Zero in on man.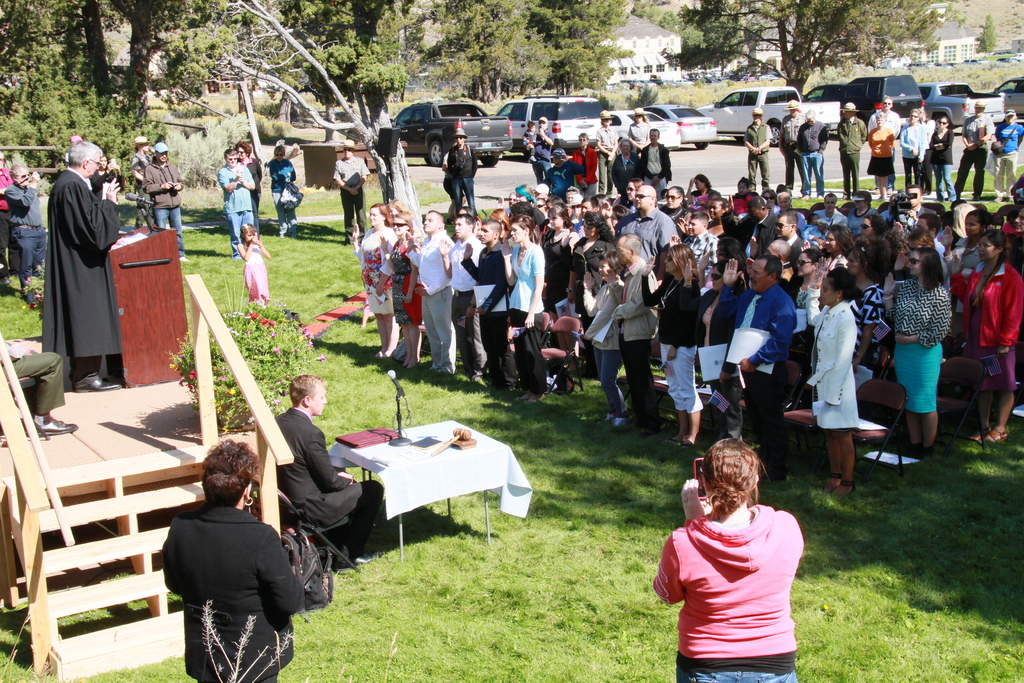
Zeroed in: select_region(0, 146, 16, 284).
